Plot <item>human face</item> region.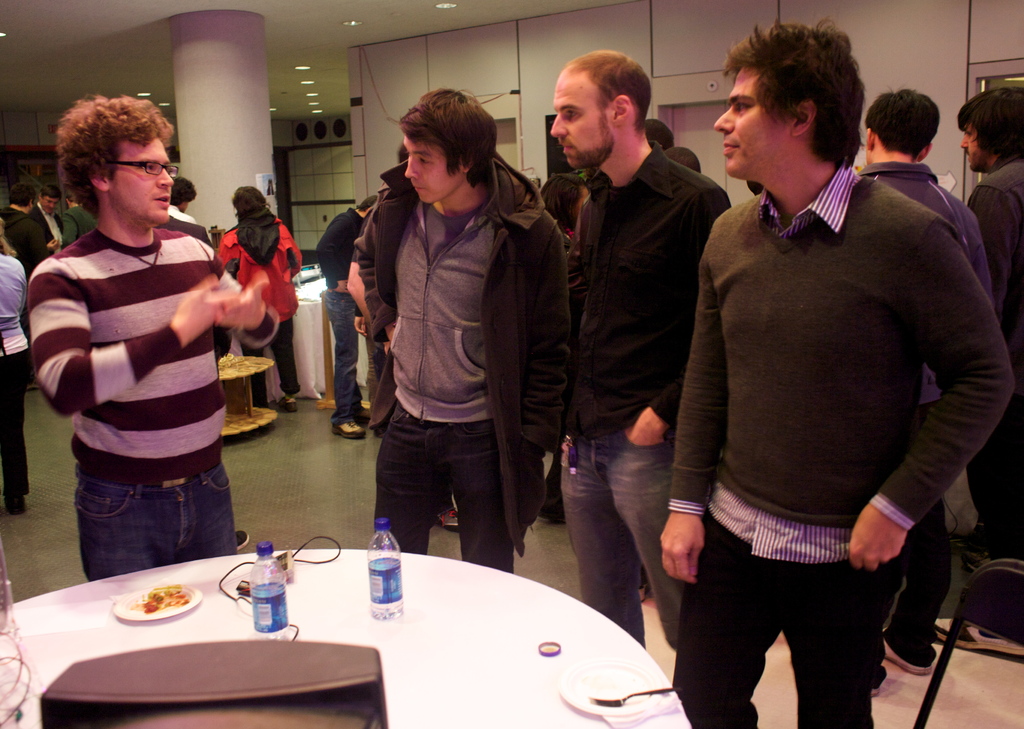
Plotted at 550/76/612/169.
